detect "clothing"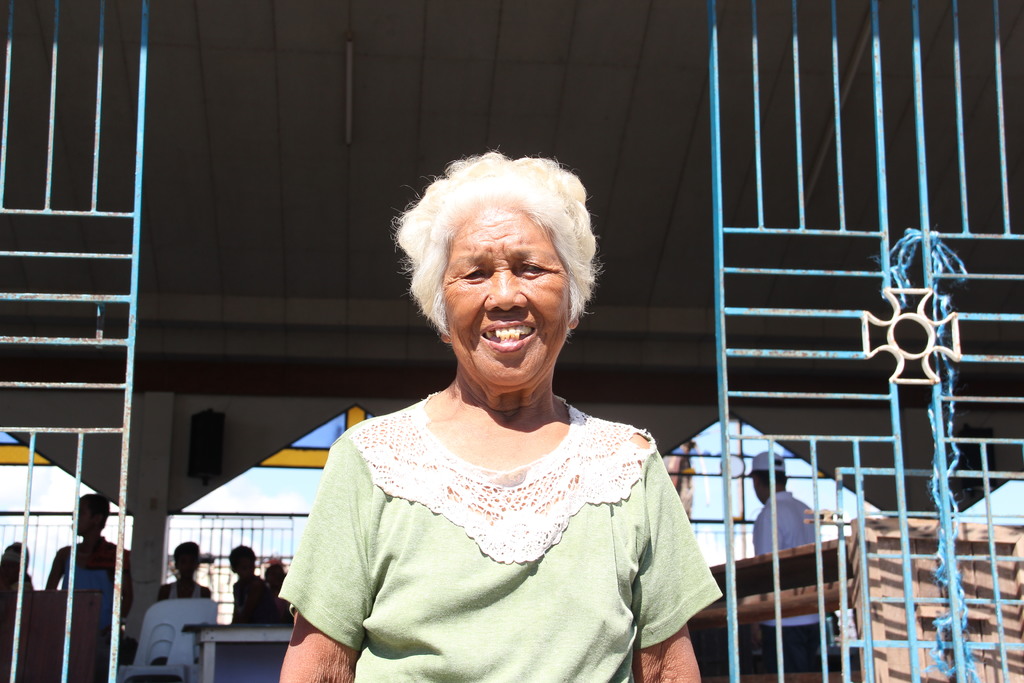
rect(754, 486, 825, 673)
